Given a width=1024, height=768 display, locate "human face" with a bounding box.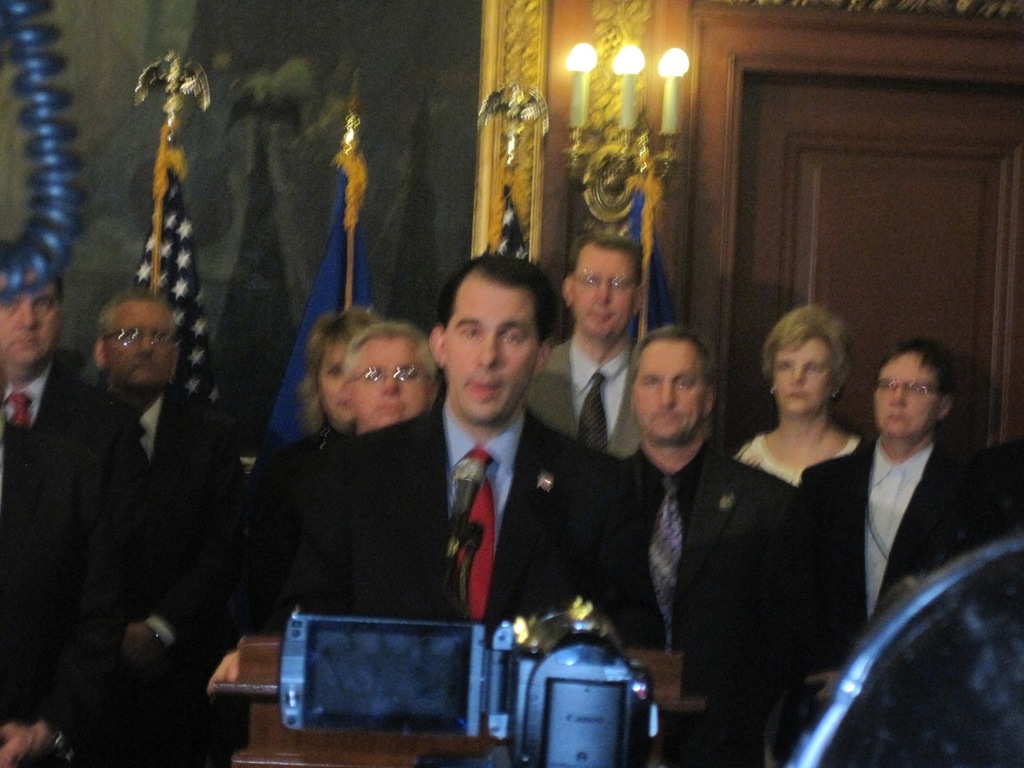
Located: detection(444, 282, 534, 416).
